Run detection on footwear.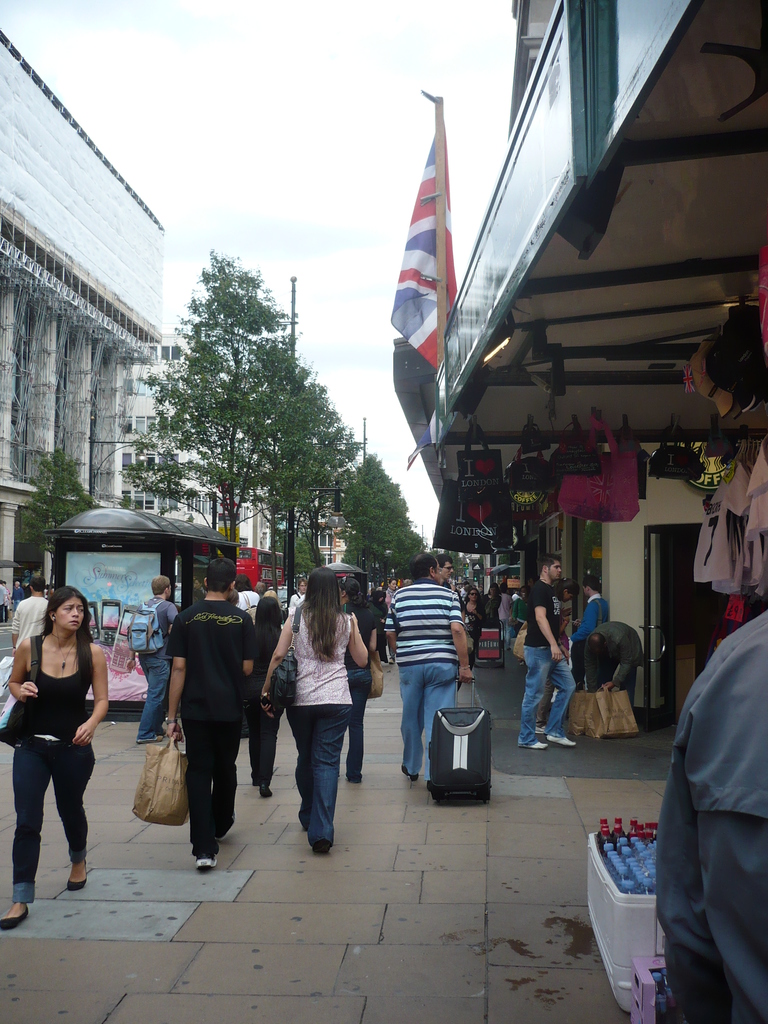
Result: region(399, 766, 420, 781).
